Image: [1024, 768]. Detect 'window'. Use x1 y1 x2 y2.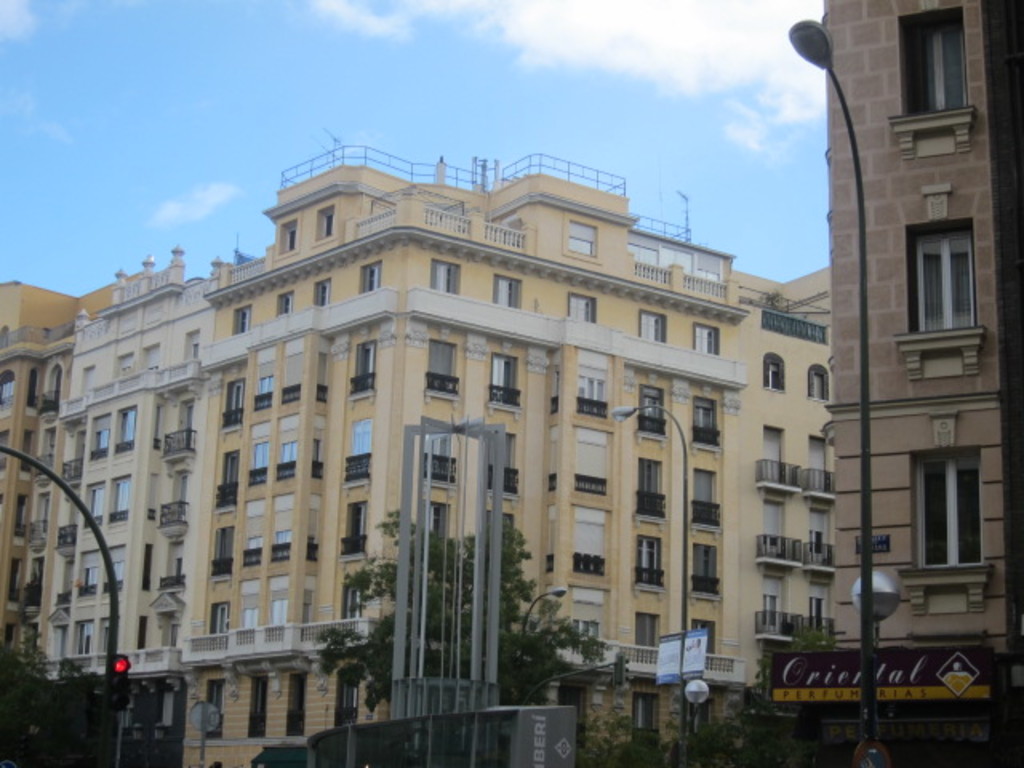
694 467 714 517.
